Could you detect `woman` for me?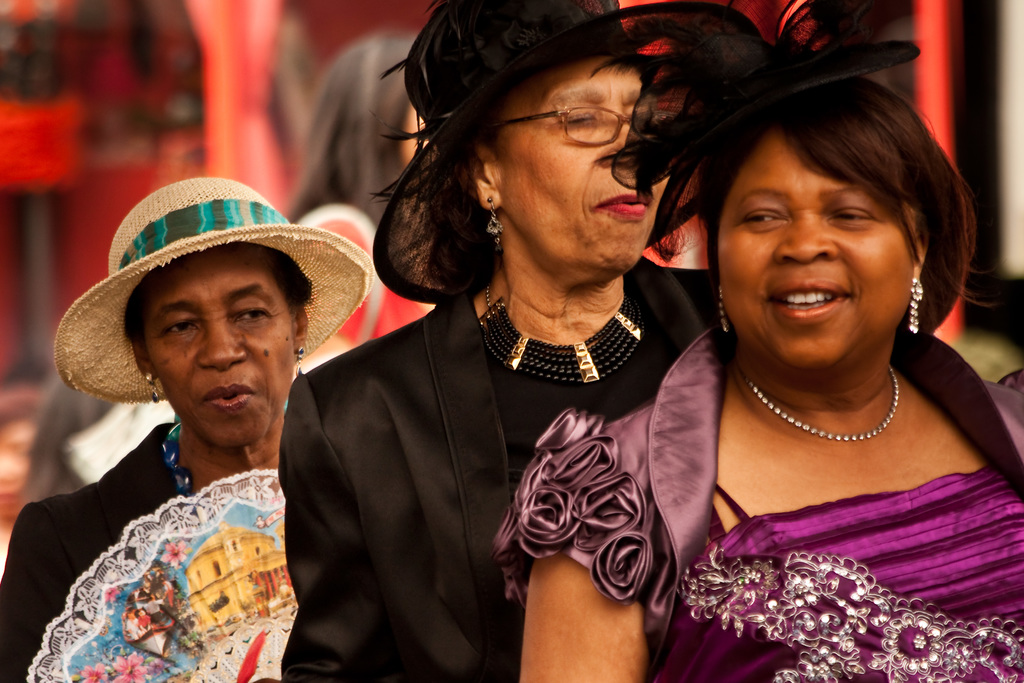
Detection result: {"x1": 295, "y1": 33, "x2": 438, "y2": 384}.
